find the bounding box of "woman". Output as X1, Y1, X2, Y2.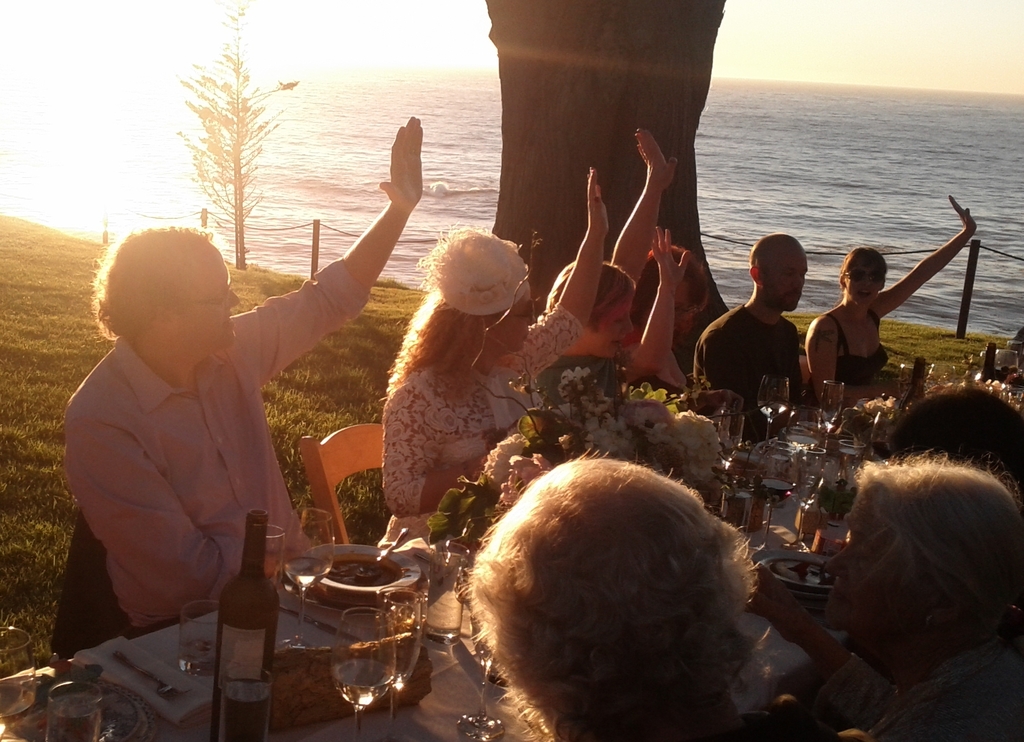
540, 129, 678, 424.
